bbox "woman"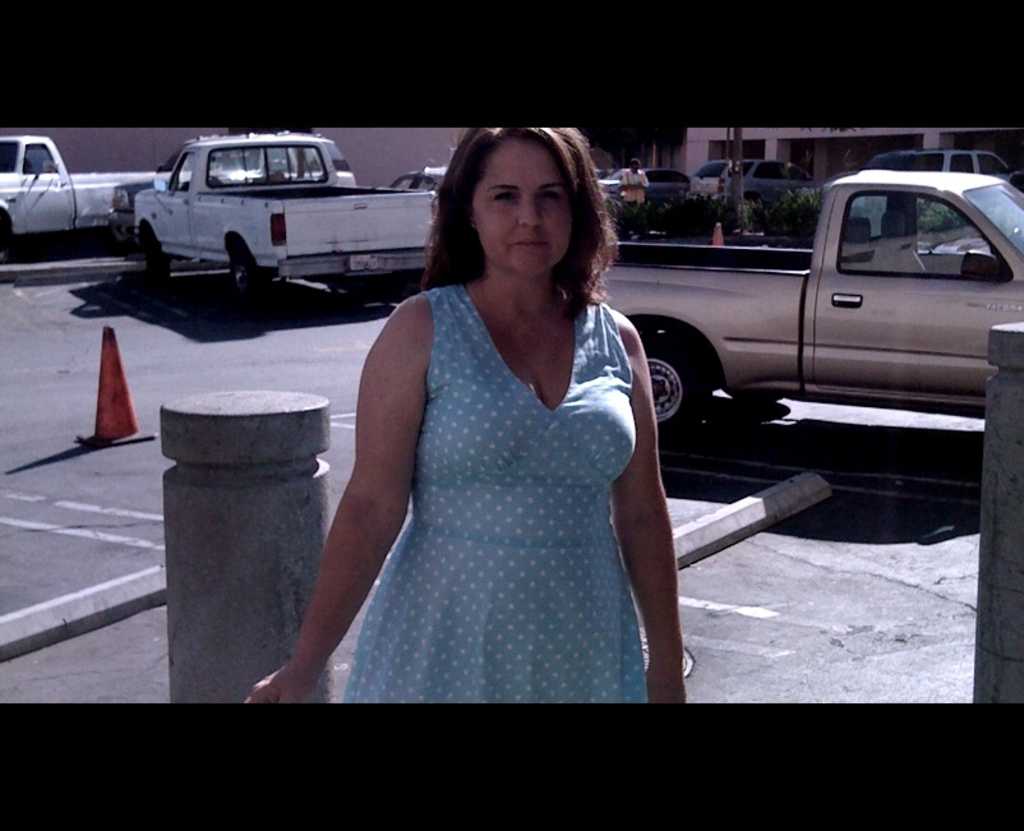
box=[294, 123, 678, 717]
